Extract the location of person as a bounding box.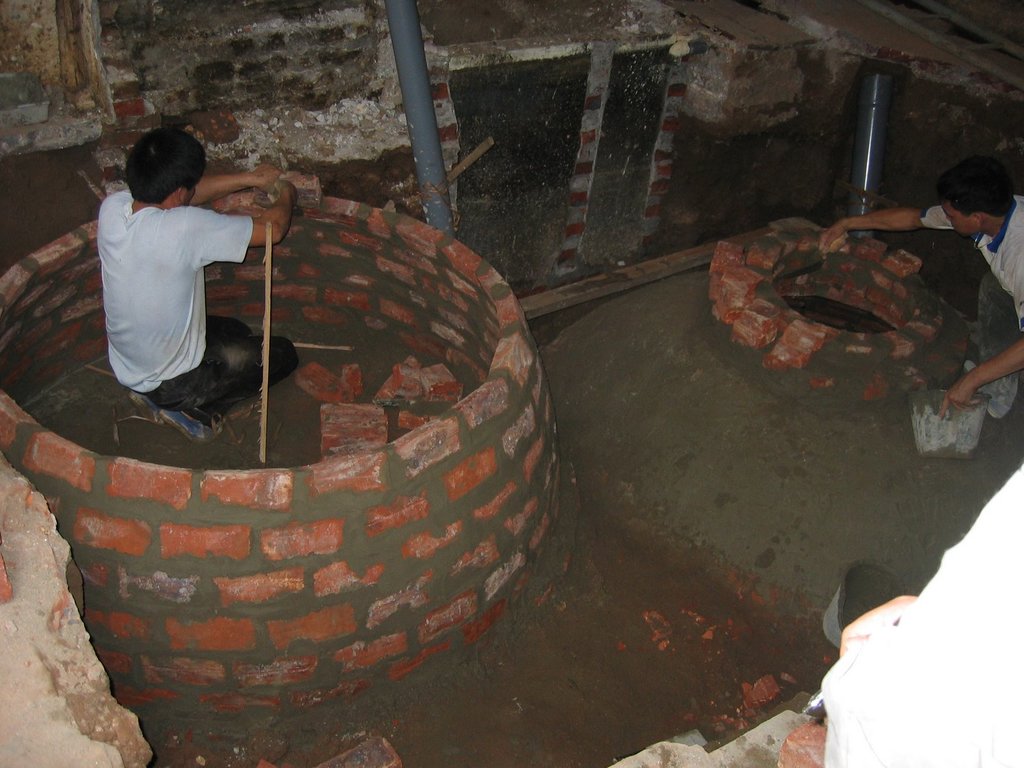
[816, 157, 1023, 417].
